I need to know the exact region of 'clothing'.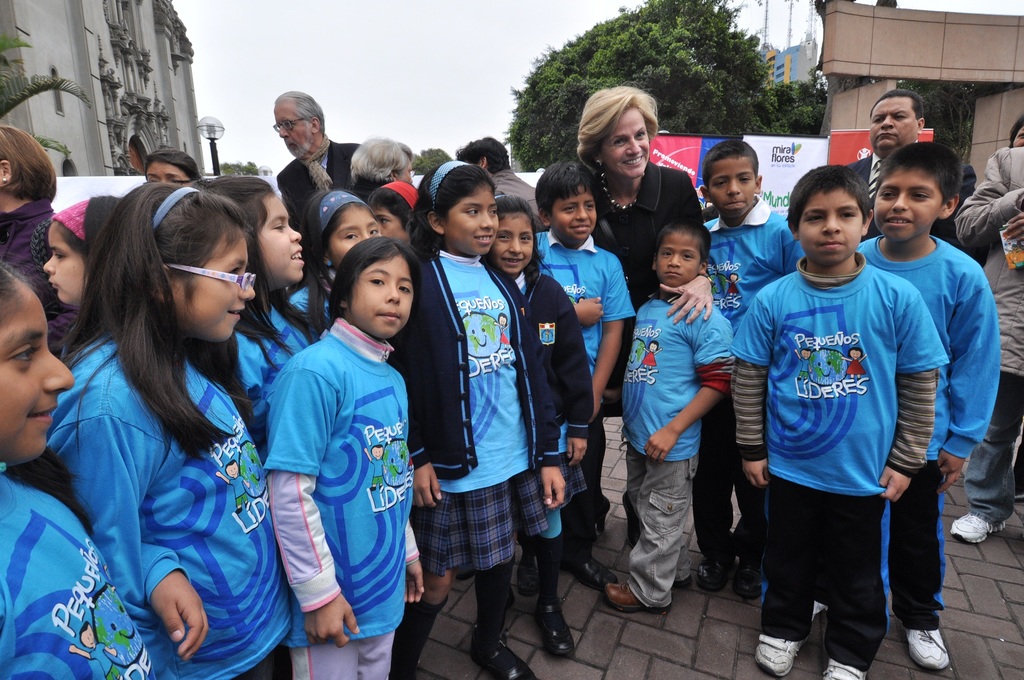
Region: <box>383,248,552,562</box>.
